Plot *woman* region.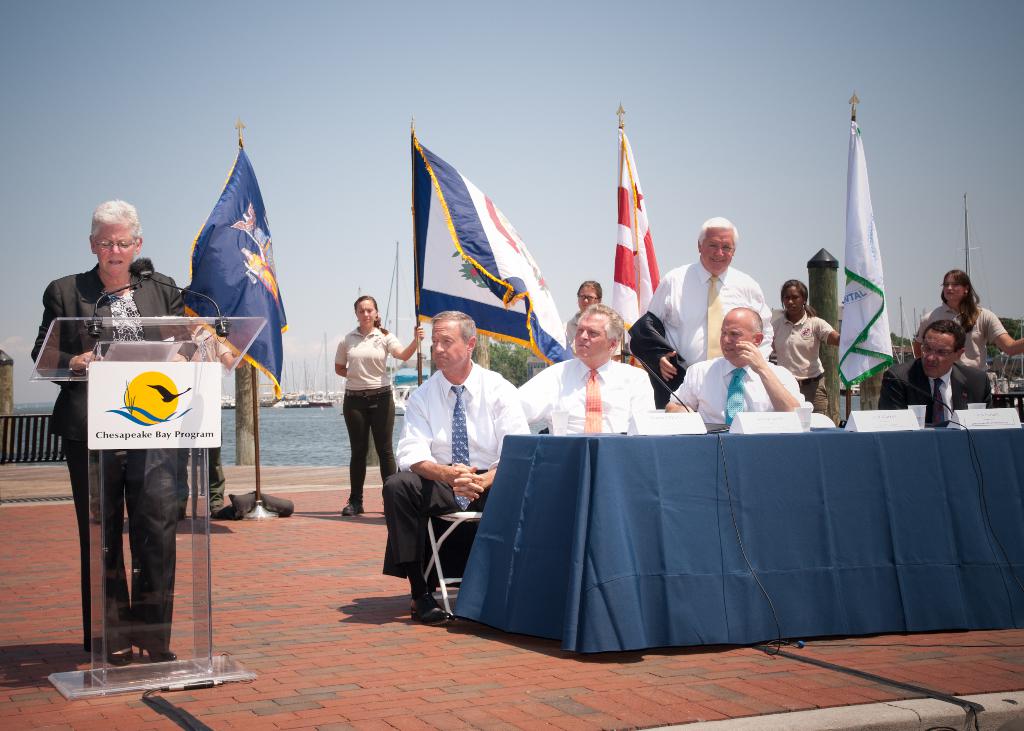
Plotted at x1=914 y1=266 x2=1023 y2=380.
